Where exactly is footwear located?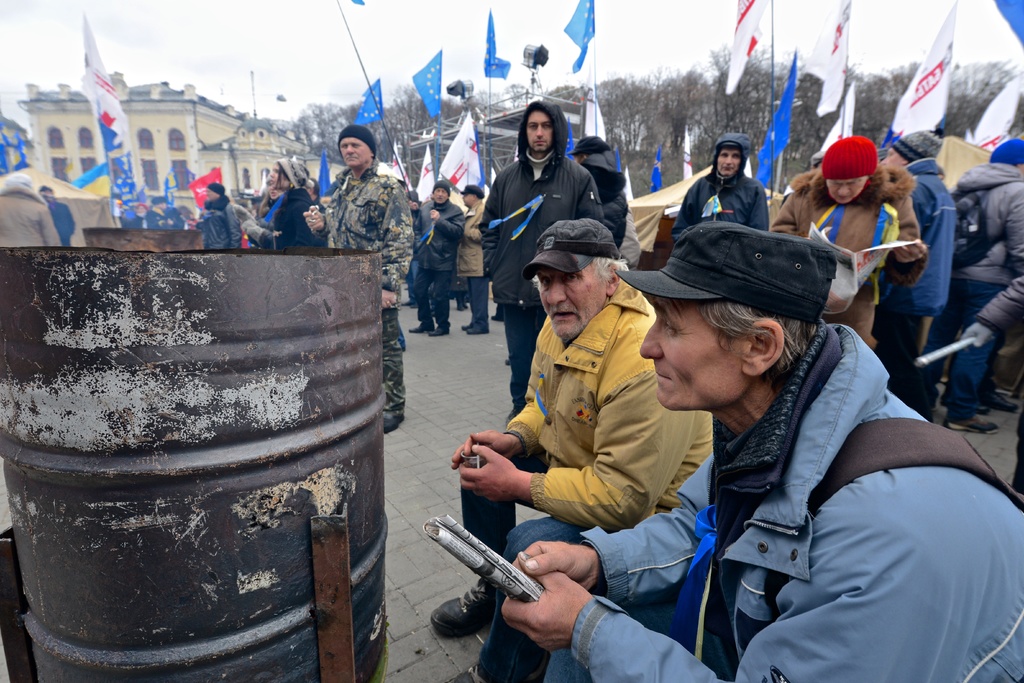
Its bounding box is l=401, t=298, r=410, b=306.
